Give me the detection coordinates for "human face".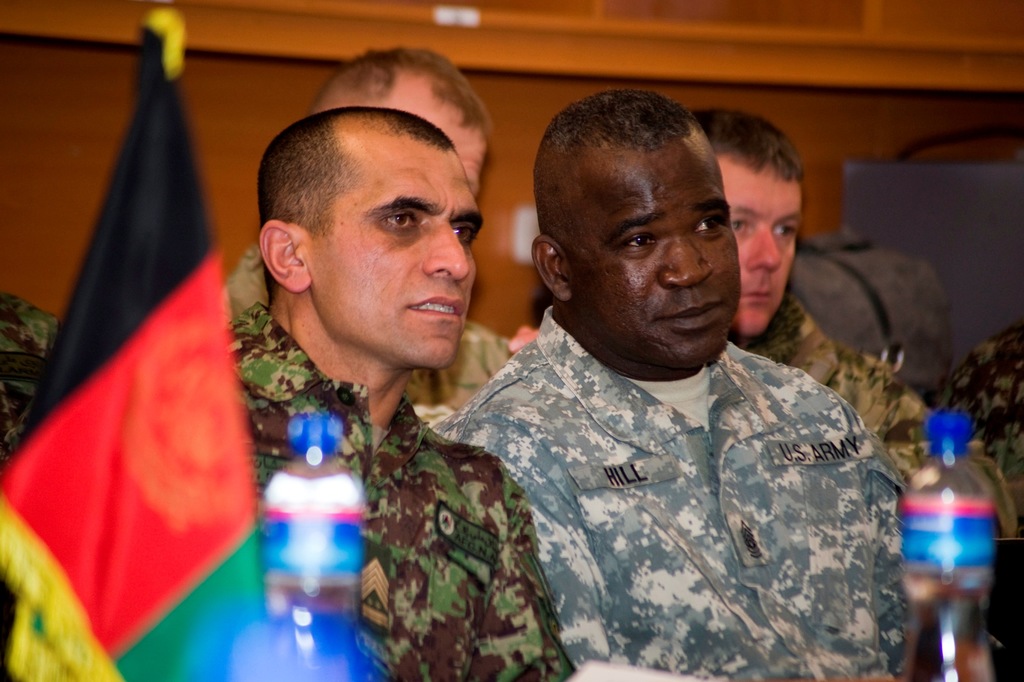
bbox(307, 137, 481, 368).
